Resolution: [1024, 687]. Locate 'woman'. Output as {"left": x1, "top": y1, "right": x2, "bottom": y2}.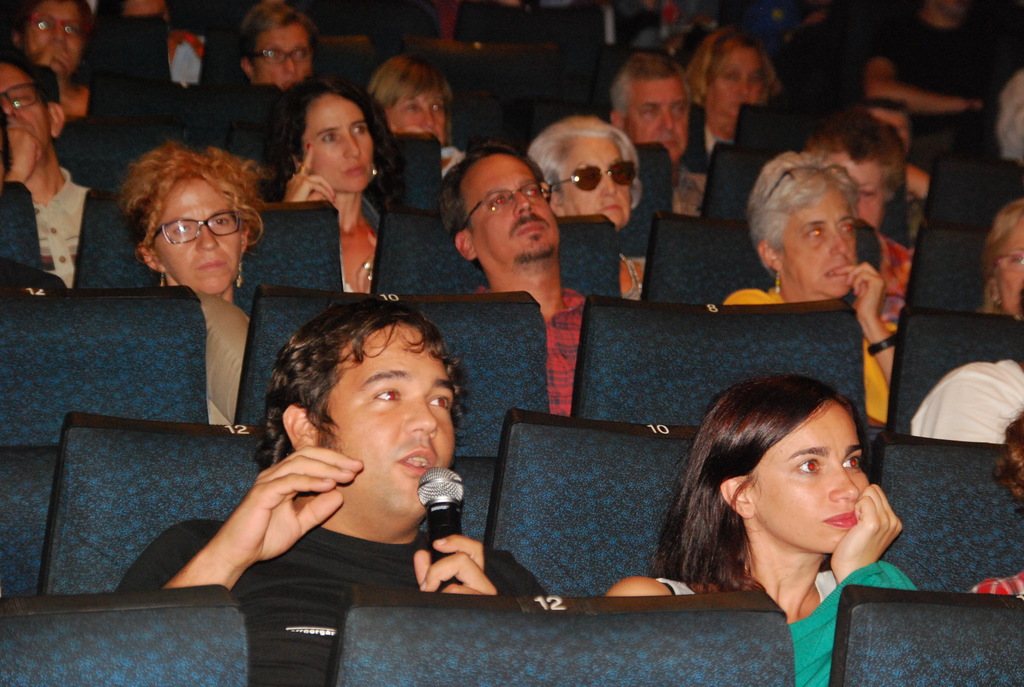
{"left": 273, "top": 74, "right": 409, "bottom": 293}.
